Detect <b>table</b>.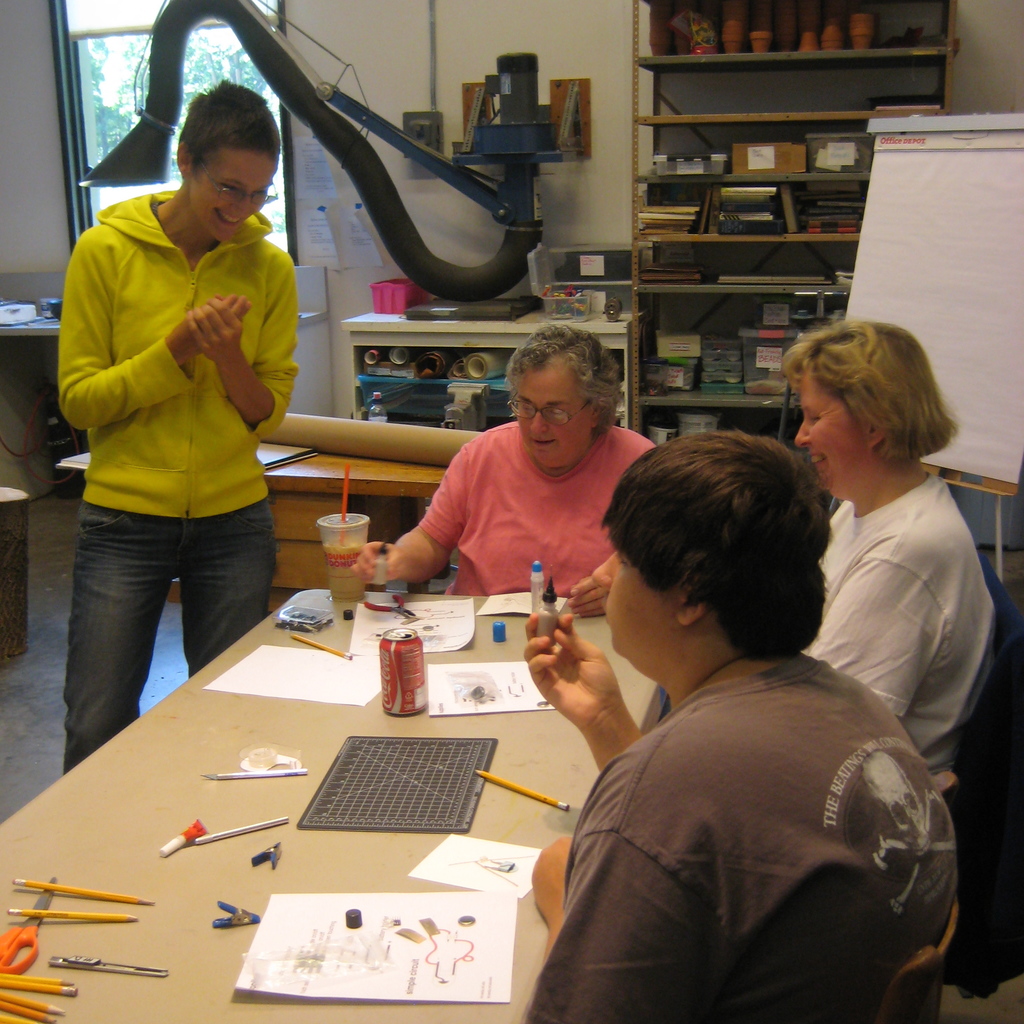
Detected at locate(44, 447, 450, 619).
